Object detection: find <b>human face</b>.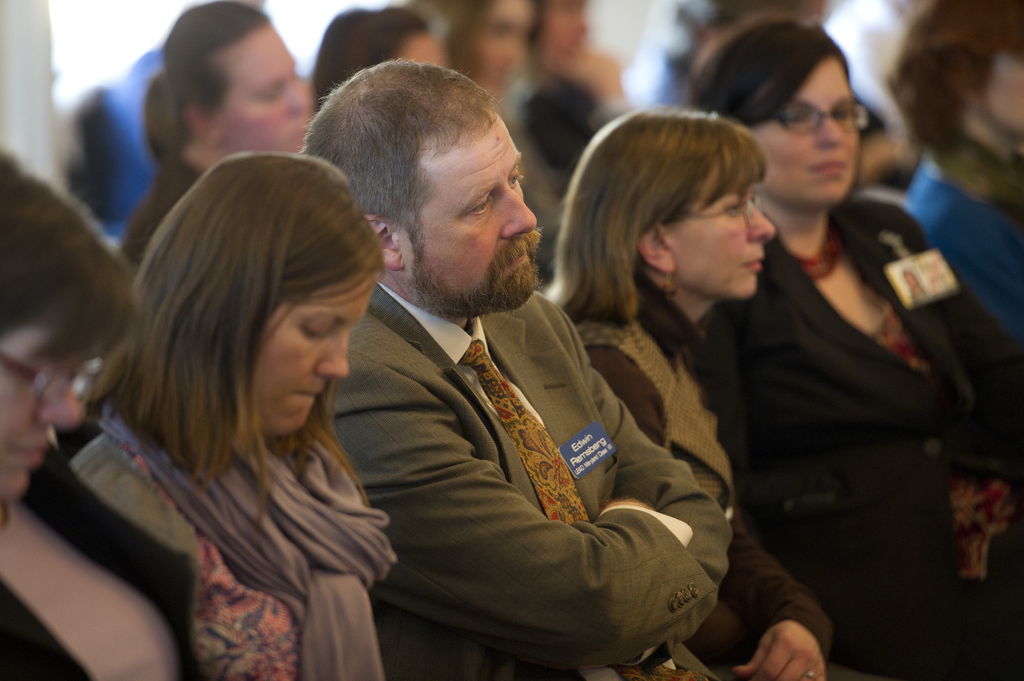
(404, 116, 544, 318).
